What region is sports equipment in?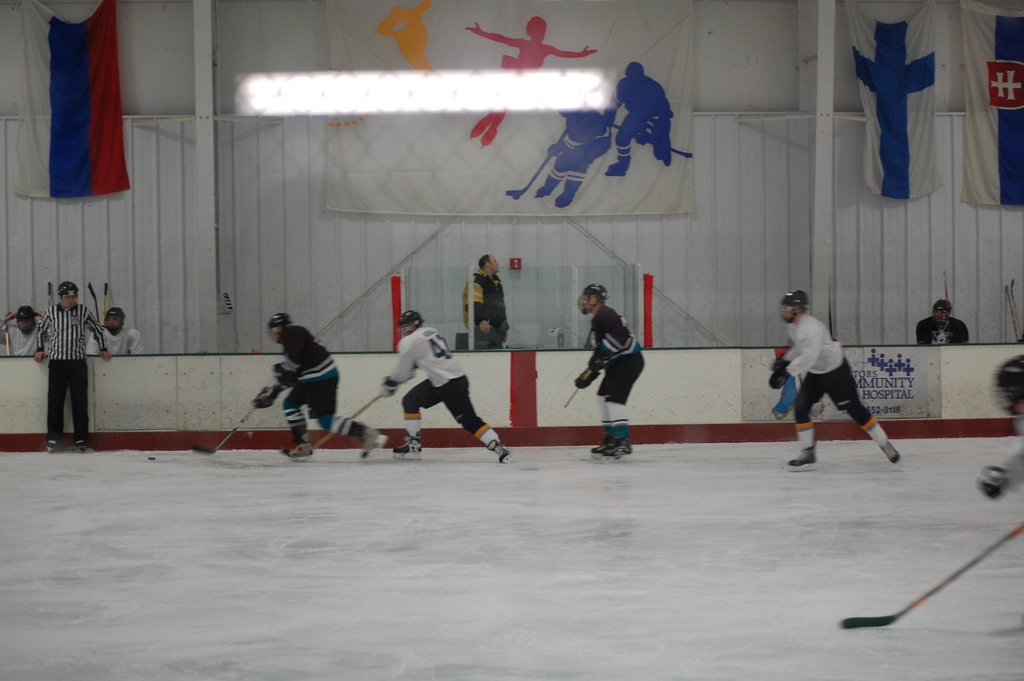
x1=395 y1=311 x2=425 y2=339.
